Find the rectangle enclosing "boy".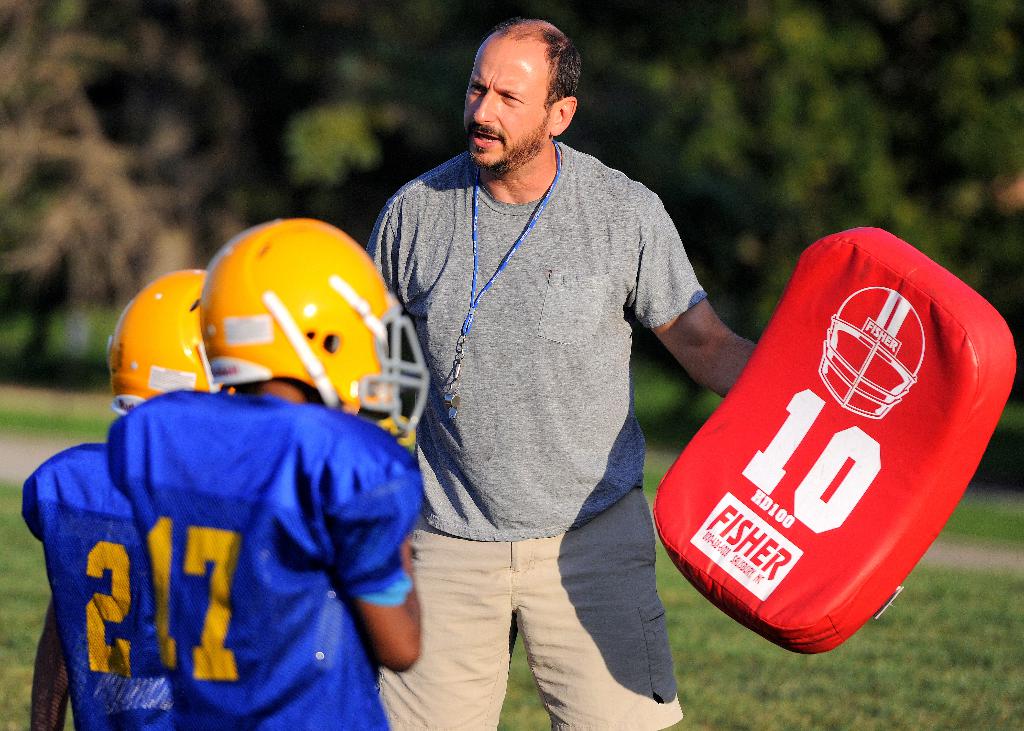
21 266 234 730.
